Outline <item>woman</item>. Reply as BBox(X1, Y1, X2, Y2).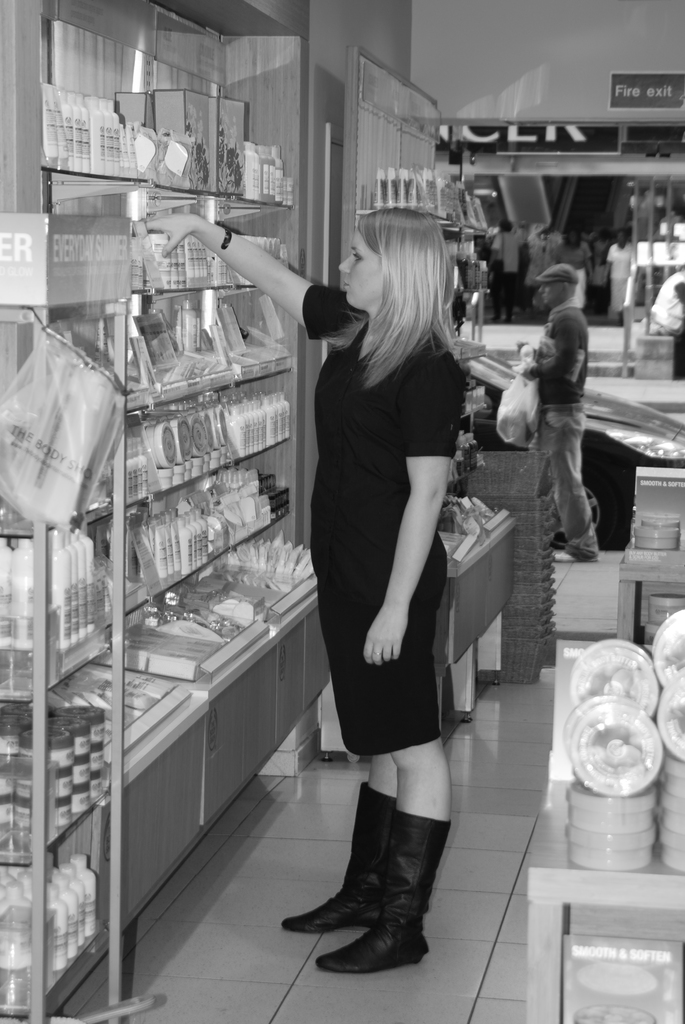
BBox(198, 189, 478, 973).
